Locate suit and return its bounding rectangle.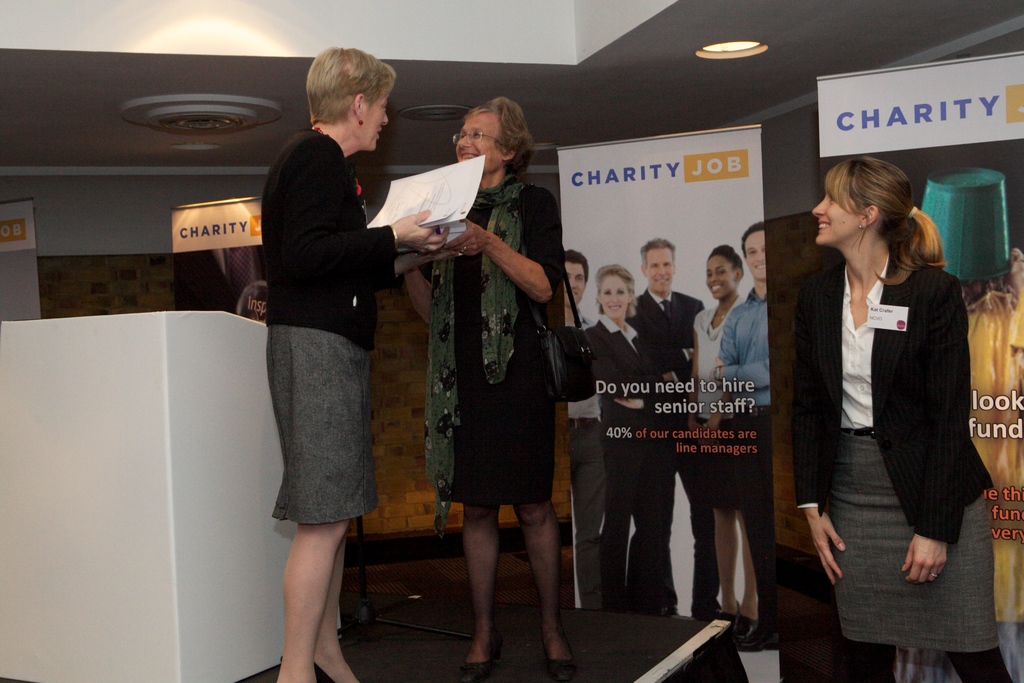
l=628, t=290, r=726, b=616.
